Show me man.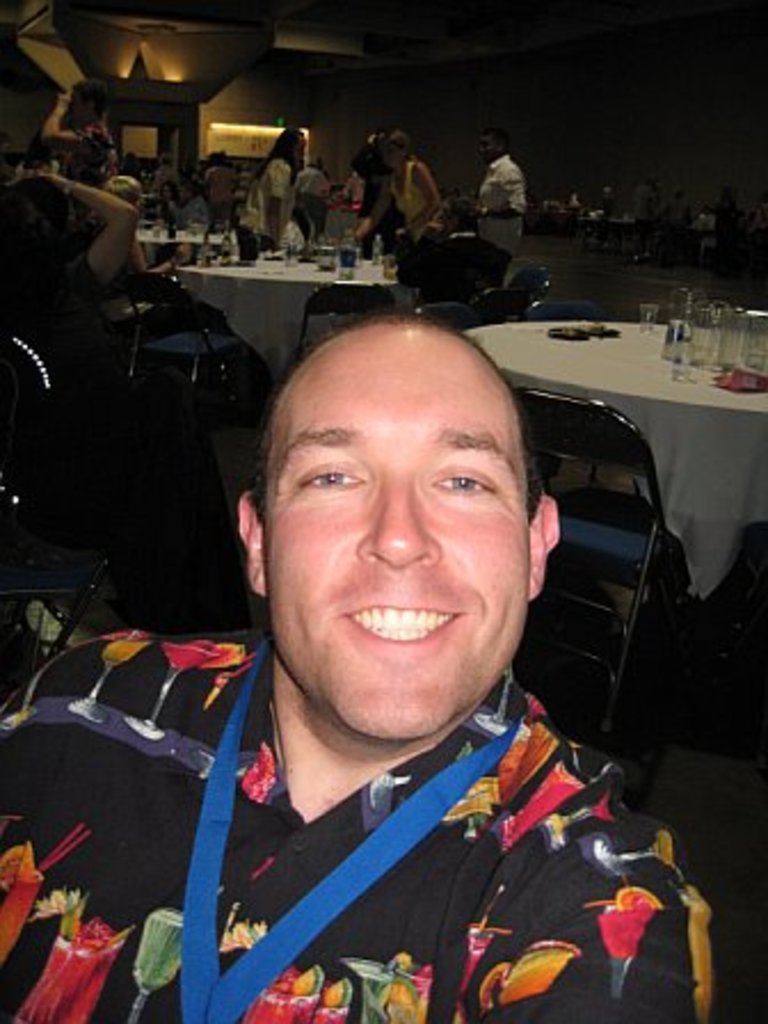
man is here: (x1=0, y1=318, x2=720, y2=1022).
